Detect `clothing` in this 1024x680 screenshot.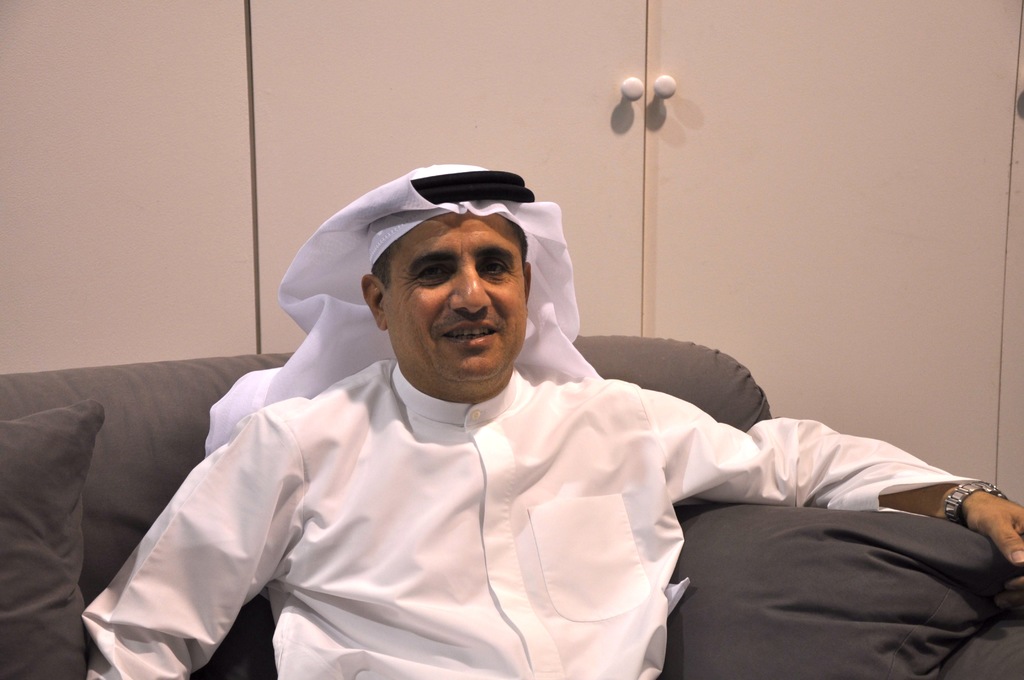
Detection: BBox(79, 164, 993, 679).
